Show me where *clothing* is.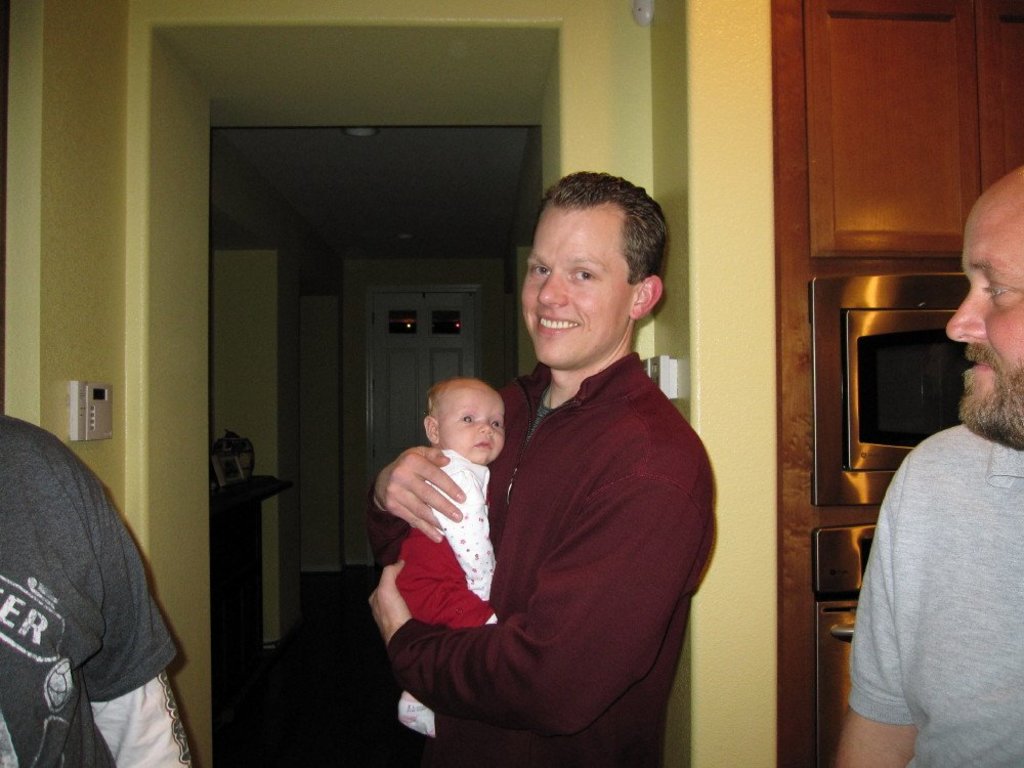
*clothing* is at (386,351,719,767).
